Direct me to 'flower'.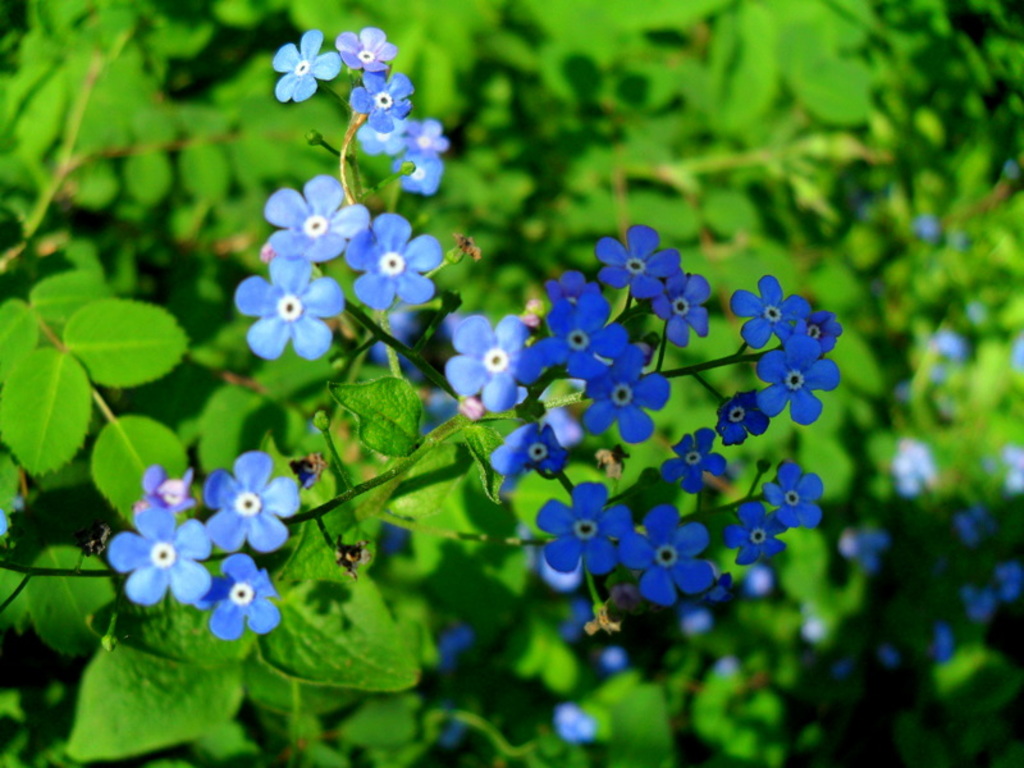
Direction: {"x1": 620, "y1": 503, "x2": 709, "y2": 608}.
